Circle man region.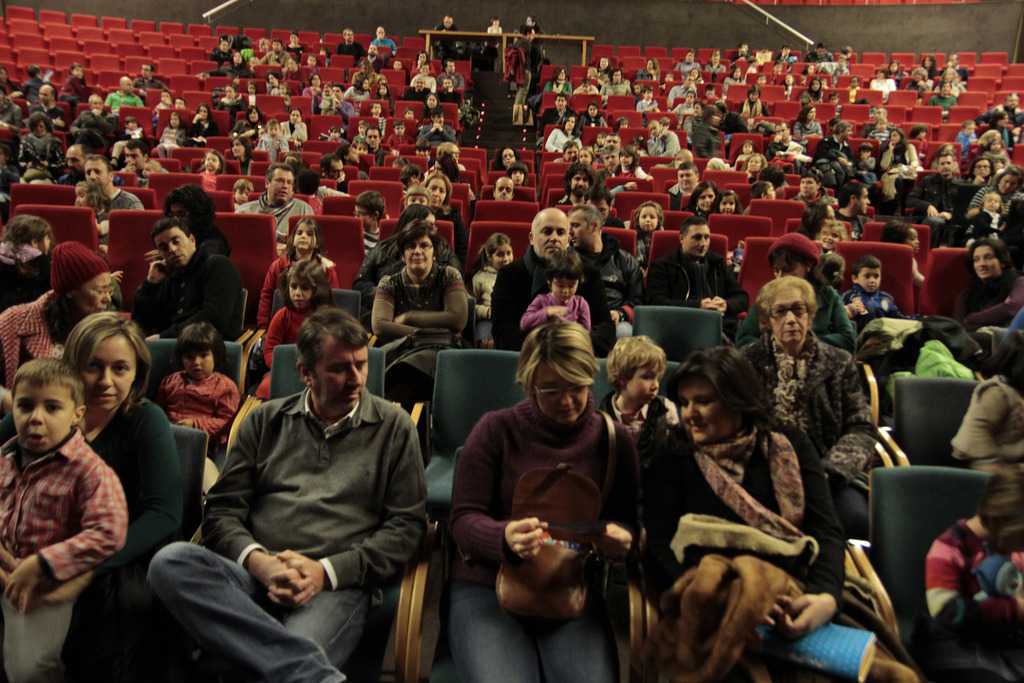
Region: region(117, 142, 170, 177).
